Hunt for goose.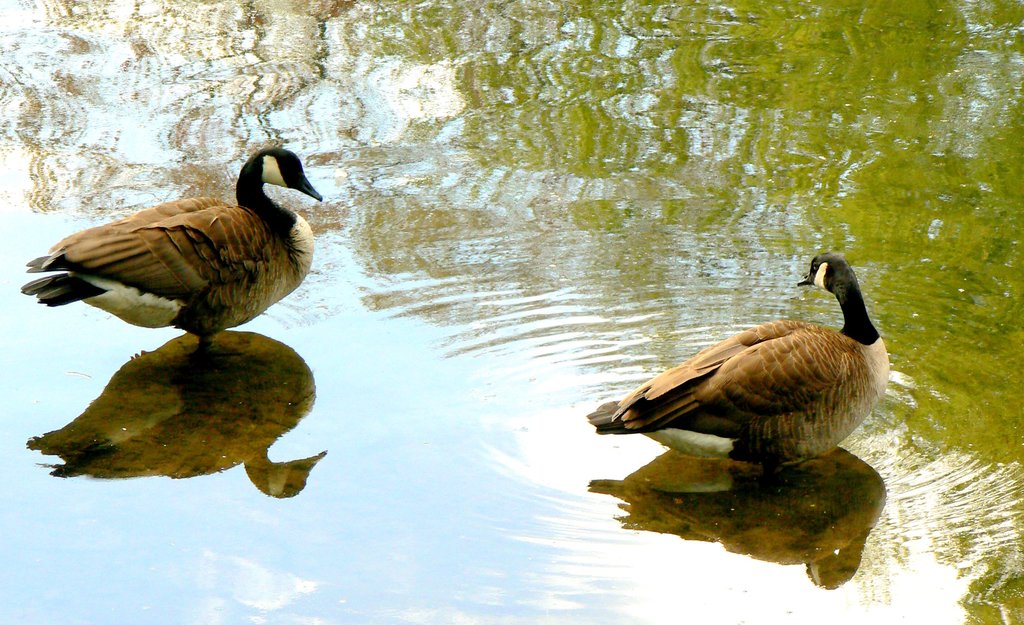
Hunted down at <box>588,253,893,468</box>.
